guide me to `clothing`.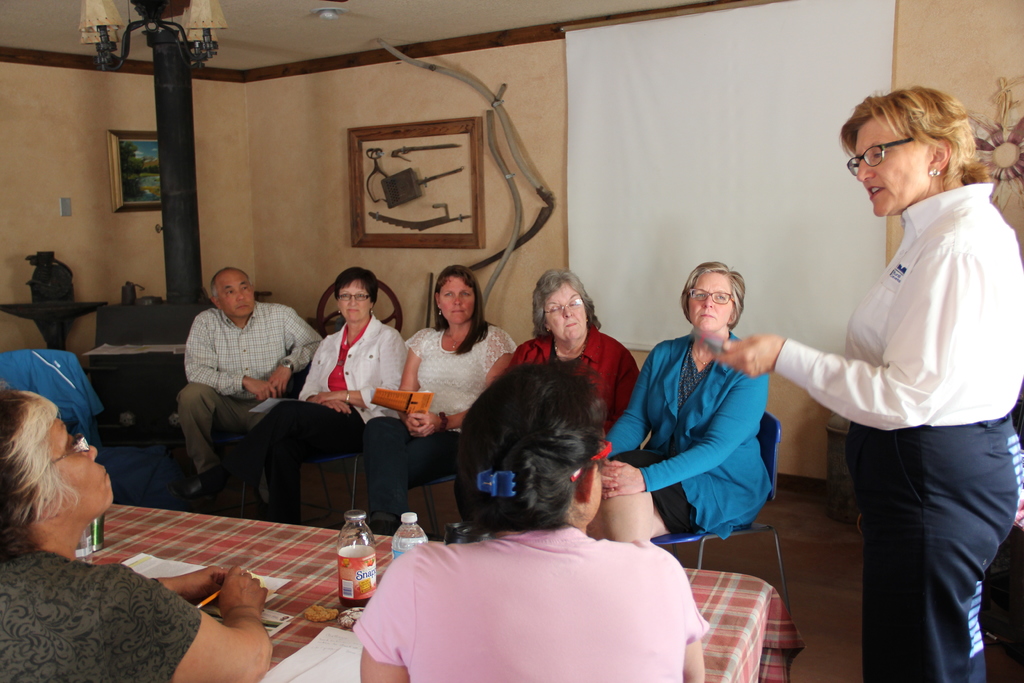
Guidance: [x1=509, y1=322, x2=645, y2=435].
